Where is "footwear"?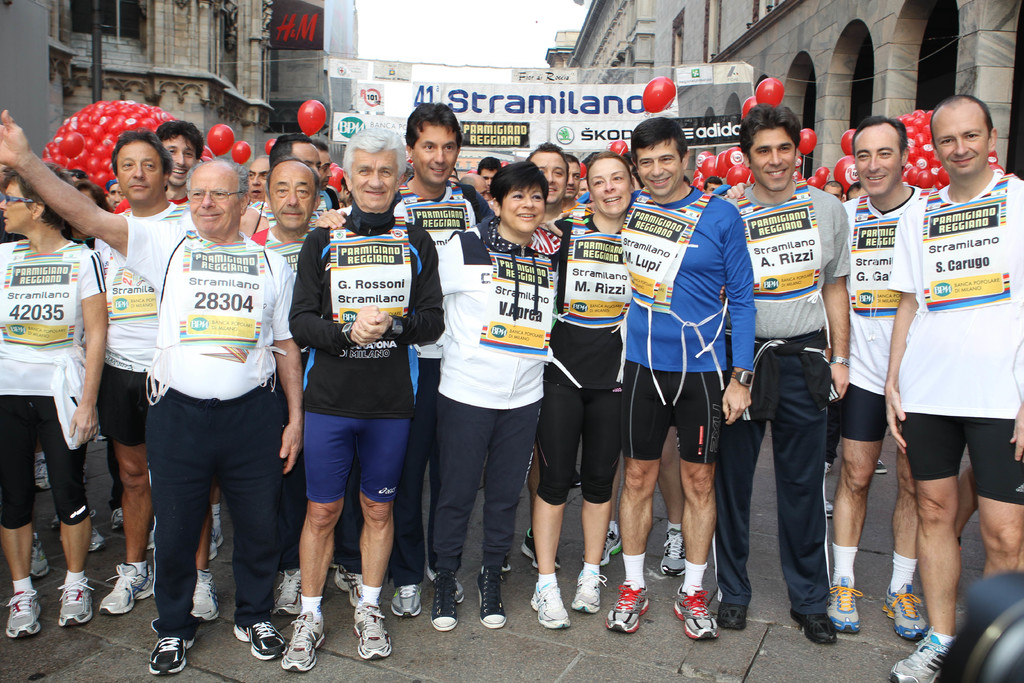
478, 565, 506, 627.
